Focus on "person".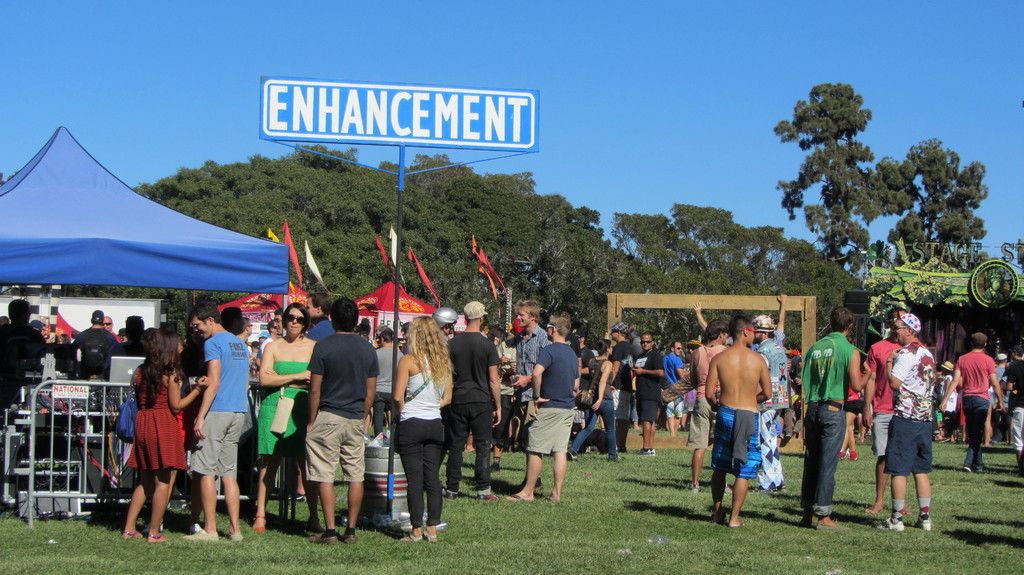
Focused at Rect(297, 297, 377, 536).
